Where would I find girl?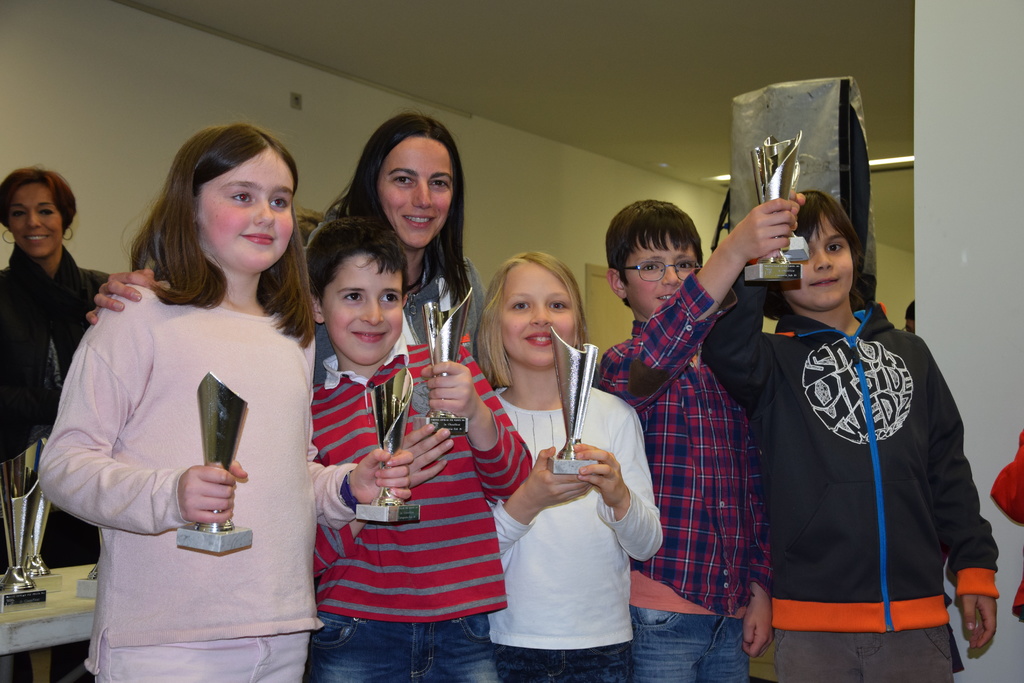
At 319 109 480 381.
